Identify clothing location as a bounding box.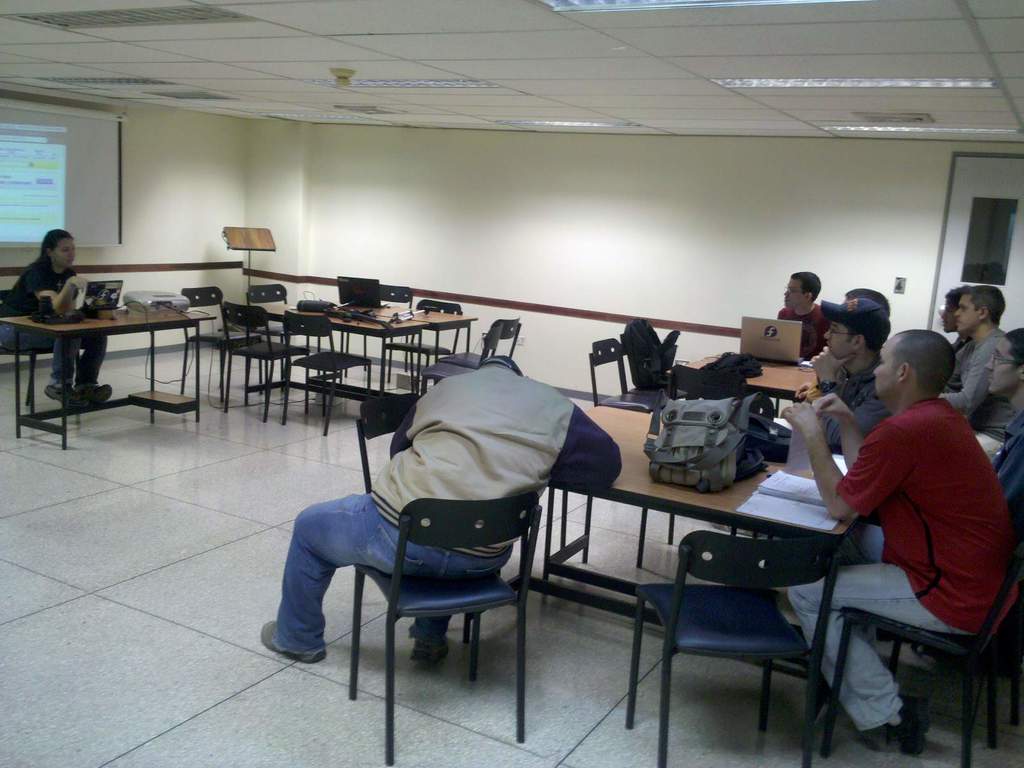
region(0, 252, 107, 389).
